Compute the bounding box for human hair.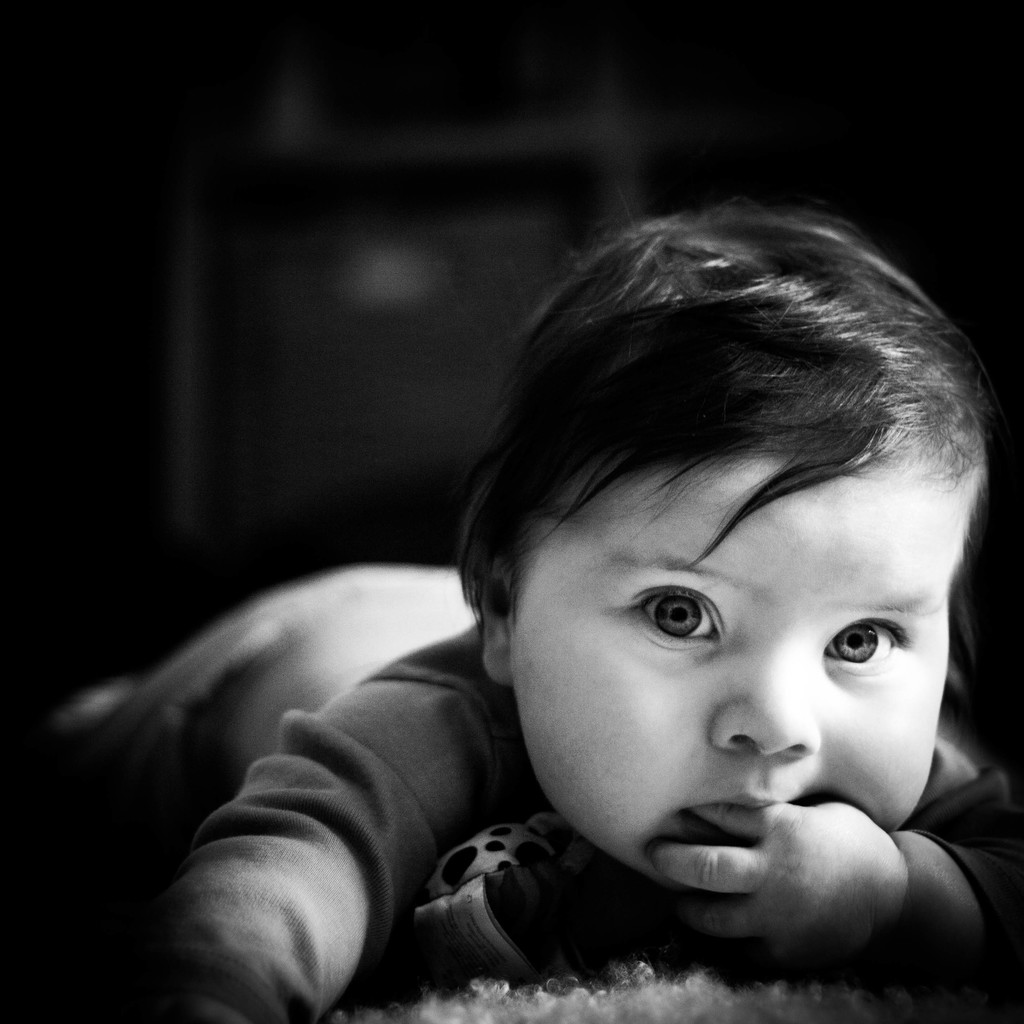
Rect(460, 174, 948, 777).
